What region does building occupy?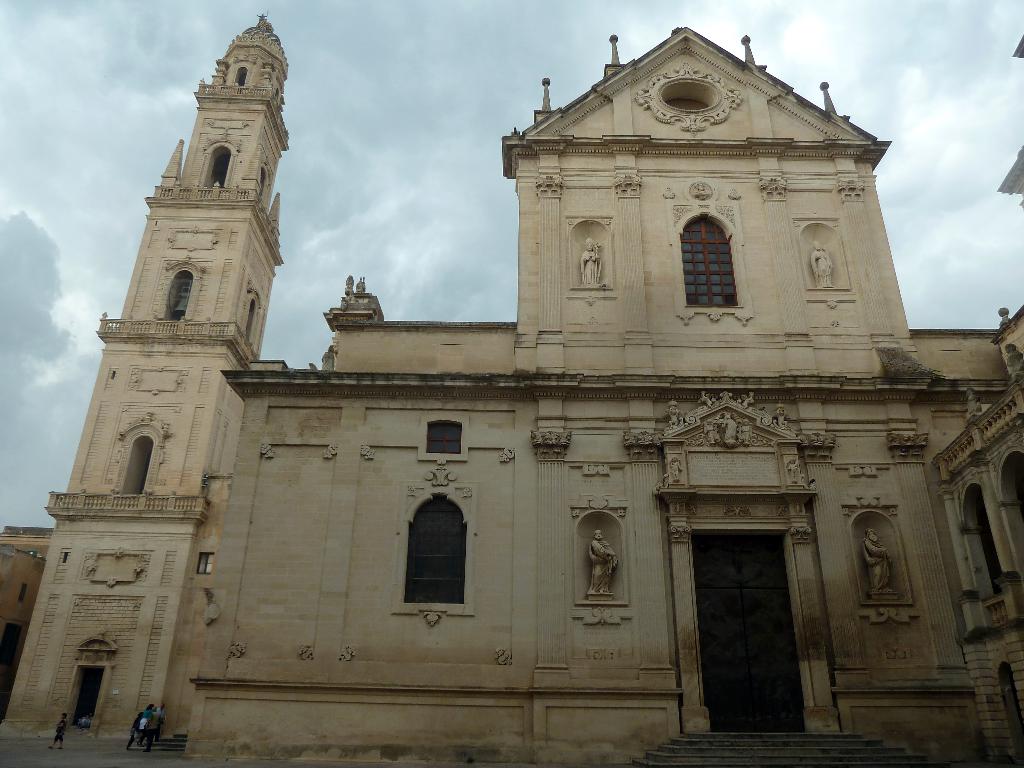
[3, 10, 1023, 764].
